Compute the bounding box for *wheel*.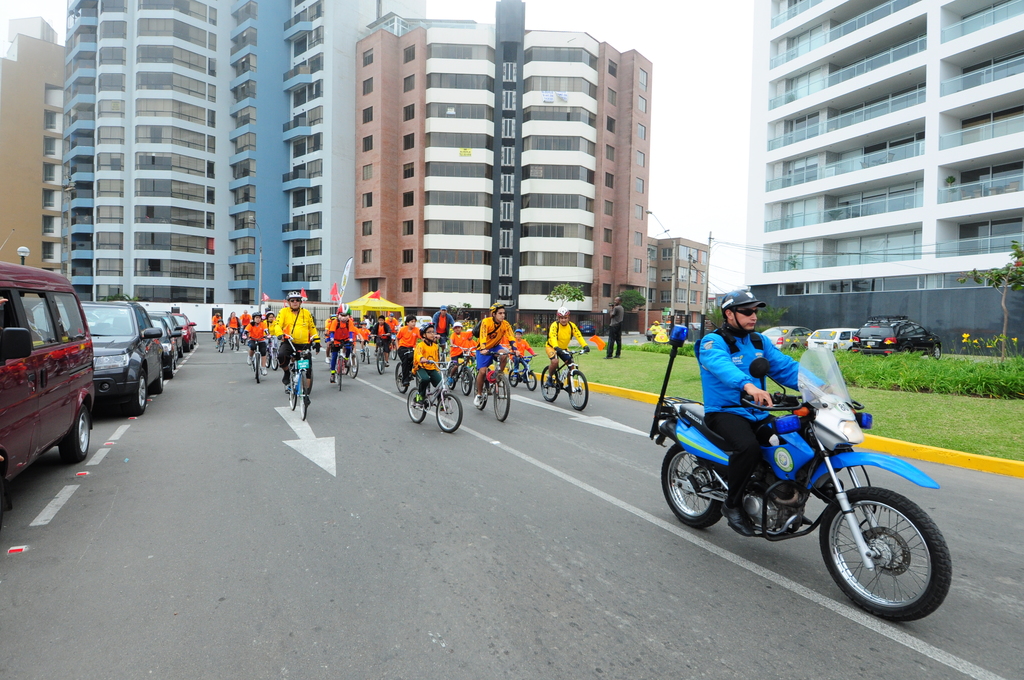
box=[435, 393, 463, 430].
